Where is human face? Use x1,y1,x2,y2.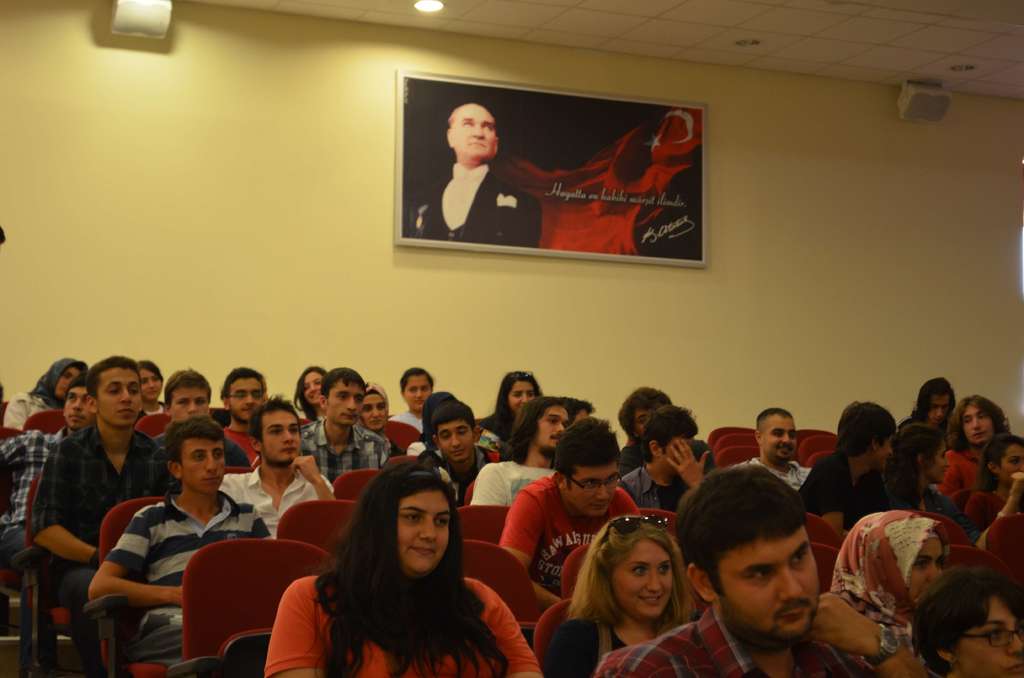
360,387,388,434.
